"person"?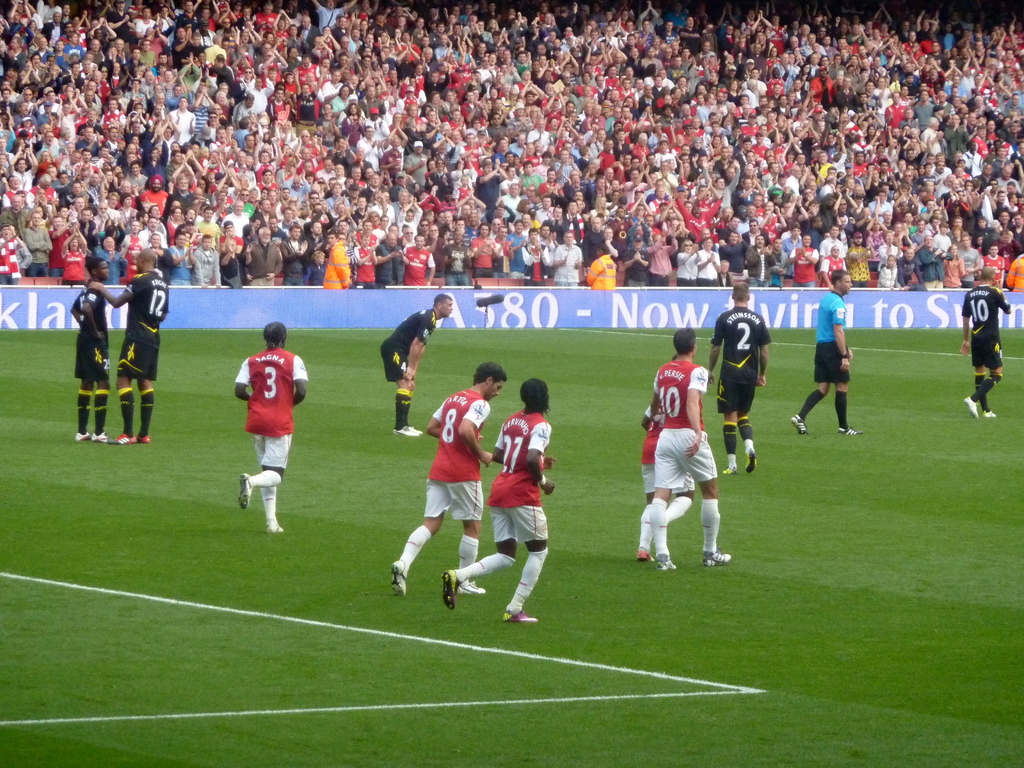
(380, 294, 448, 436)
